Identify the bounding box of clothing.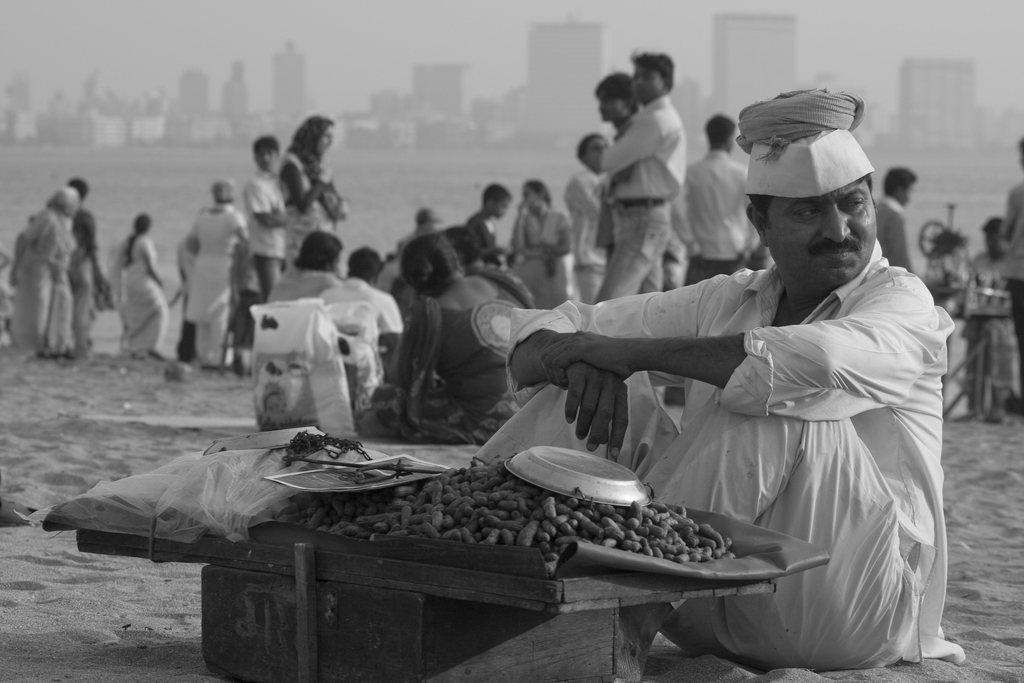
pyautogui.locateOnScreen(188, 206, 244, 378).
